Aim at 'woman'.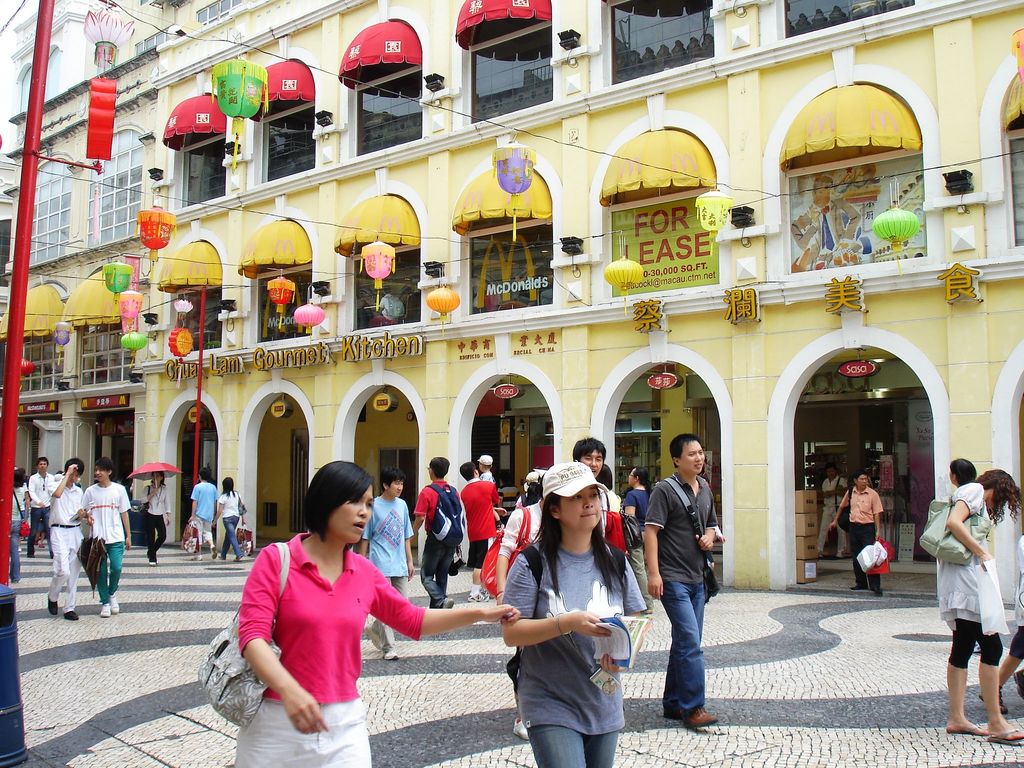
Aimed at pyautogui.locateOnScreen(932, 472, 1023, 743).
